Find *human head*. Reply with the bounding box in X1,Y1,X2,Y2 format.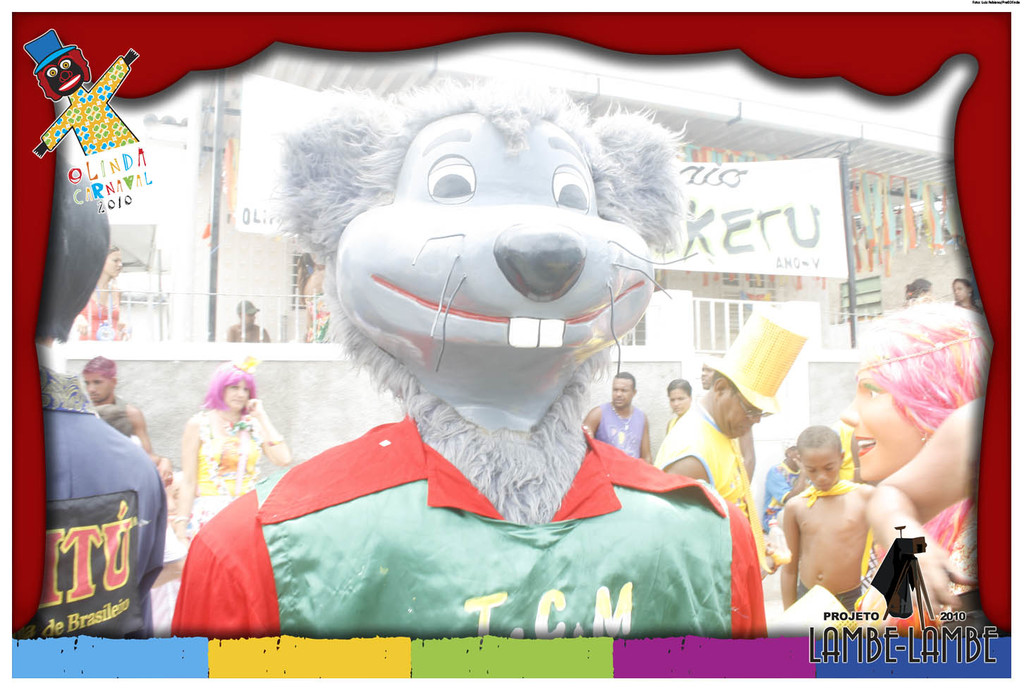
705,302,815,441.
